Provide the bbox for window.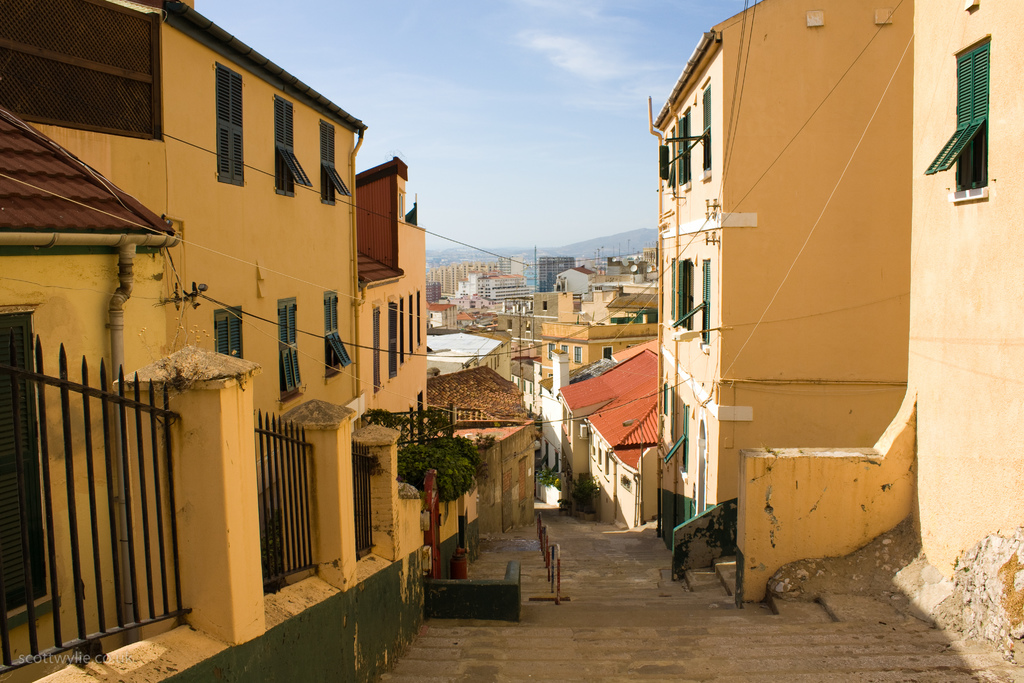
[x1=942, y1=24, x2=1010, y2=204].
